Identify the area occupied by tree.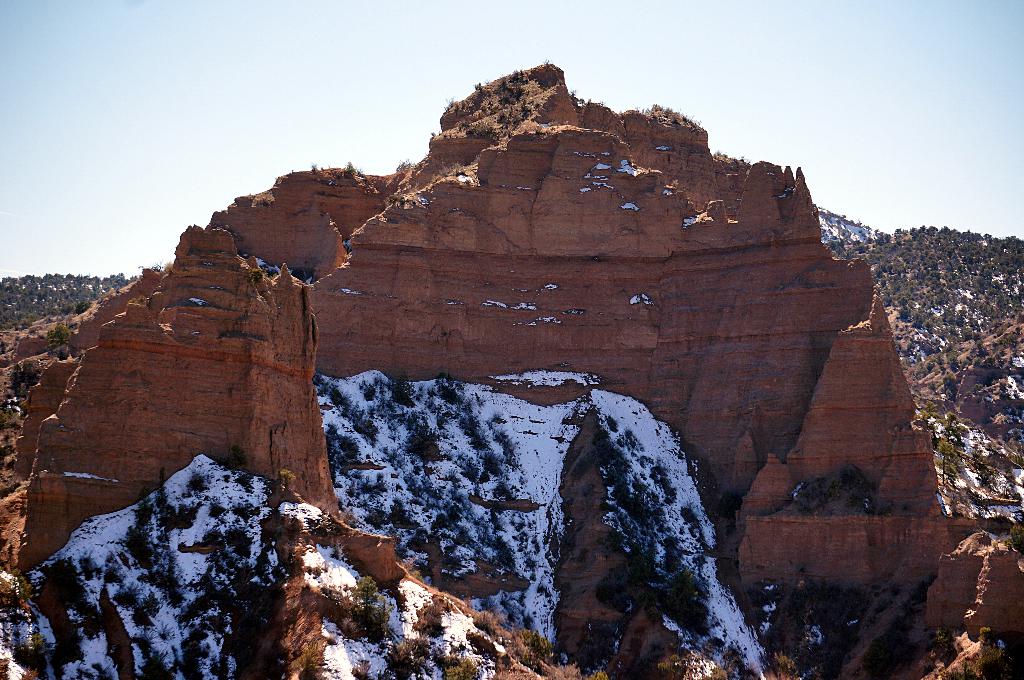
Area: (left=350, top=572, right=379, bottom=638).
